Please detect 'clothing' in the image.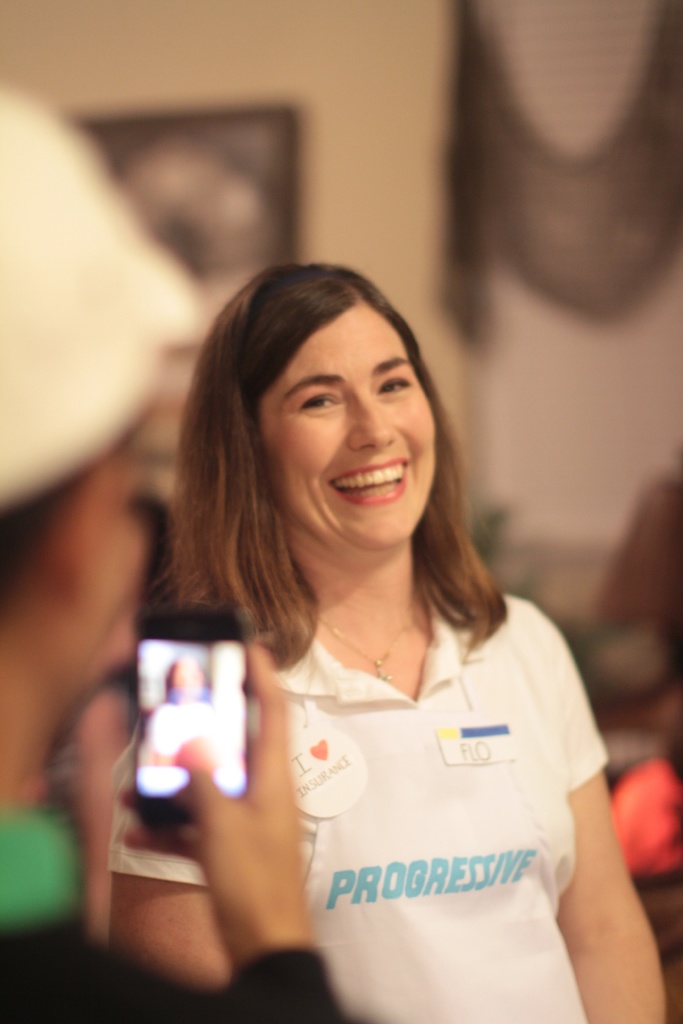
BBox(180, 561, 636, 996).
